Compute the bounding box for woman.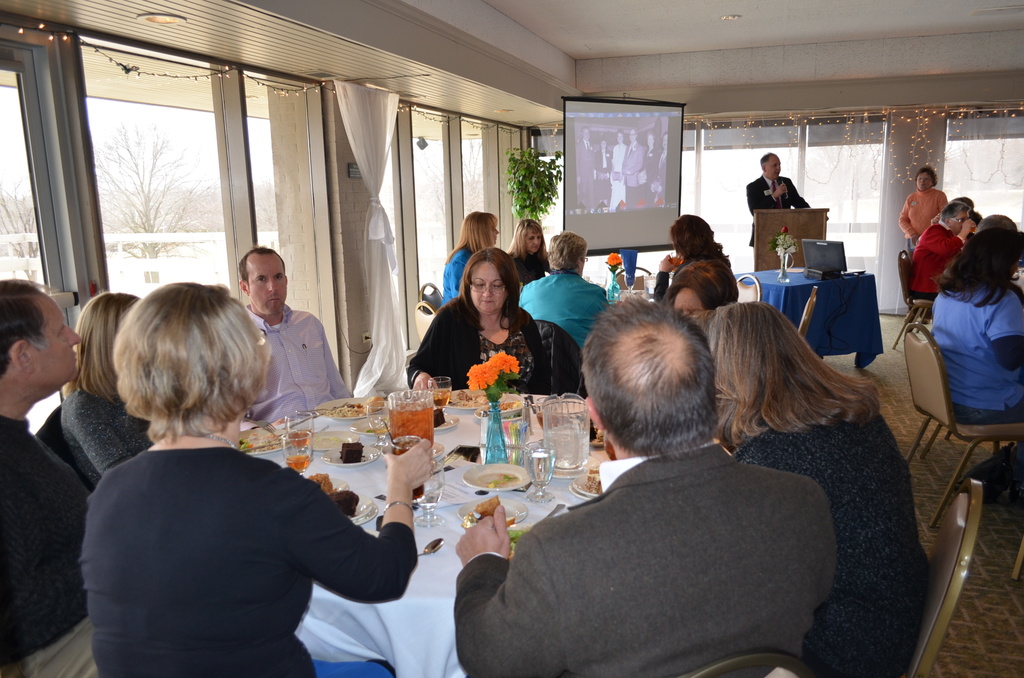
60,294,143,485.
